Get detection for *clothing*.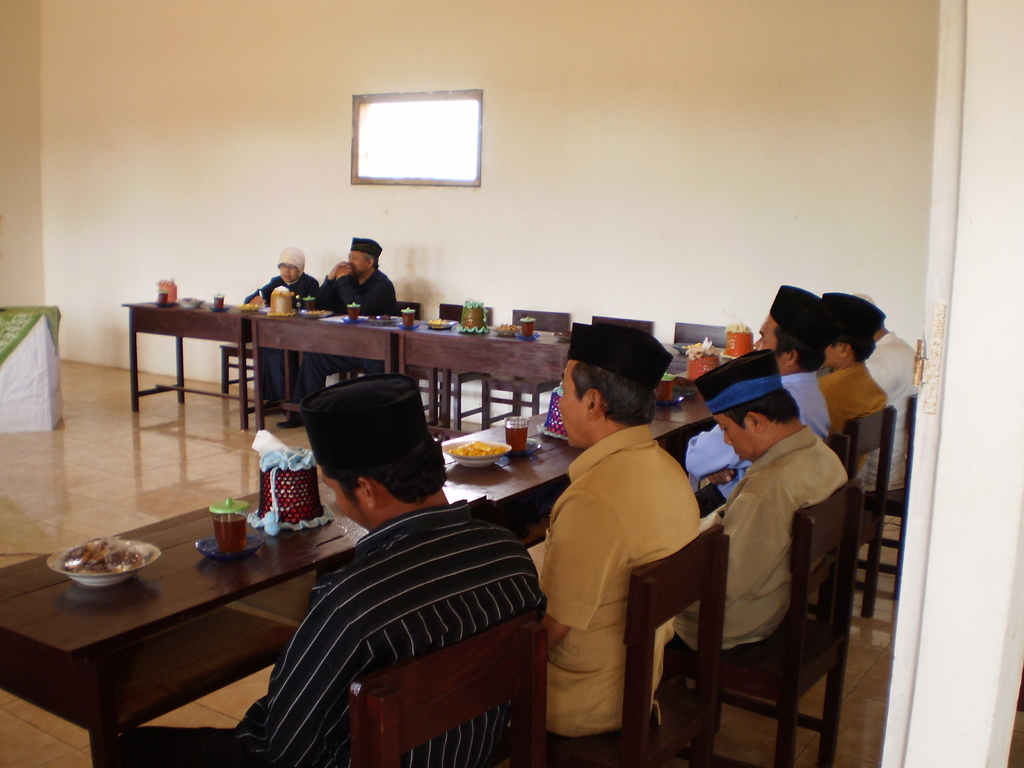
Detection: [672, 424, 849, 659].
